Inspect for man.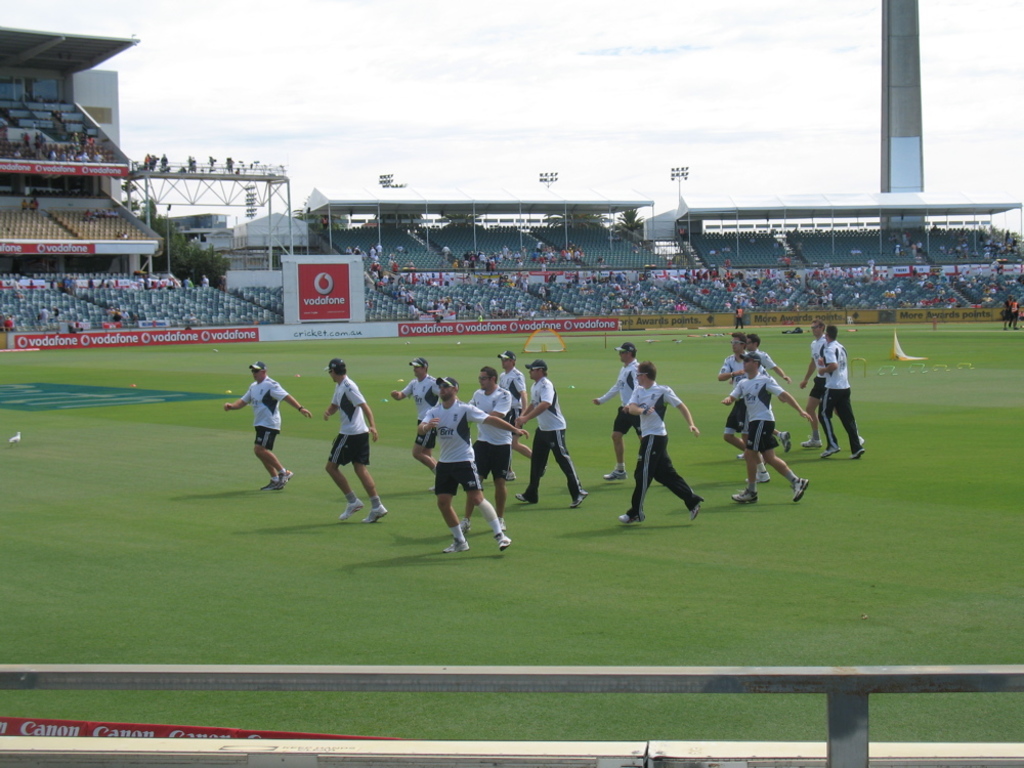
Inspection: box=[1013, 306, 1018, 323].
